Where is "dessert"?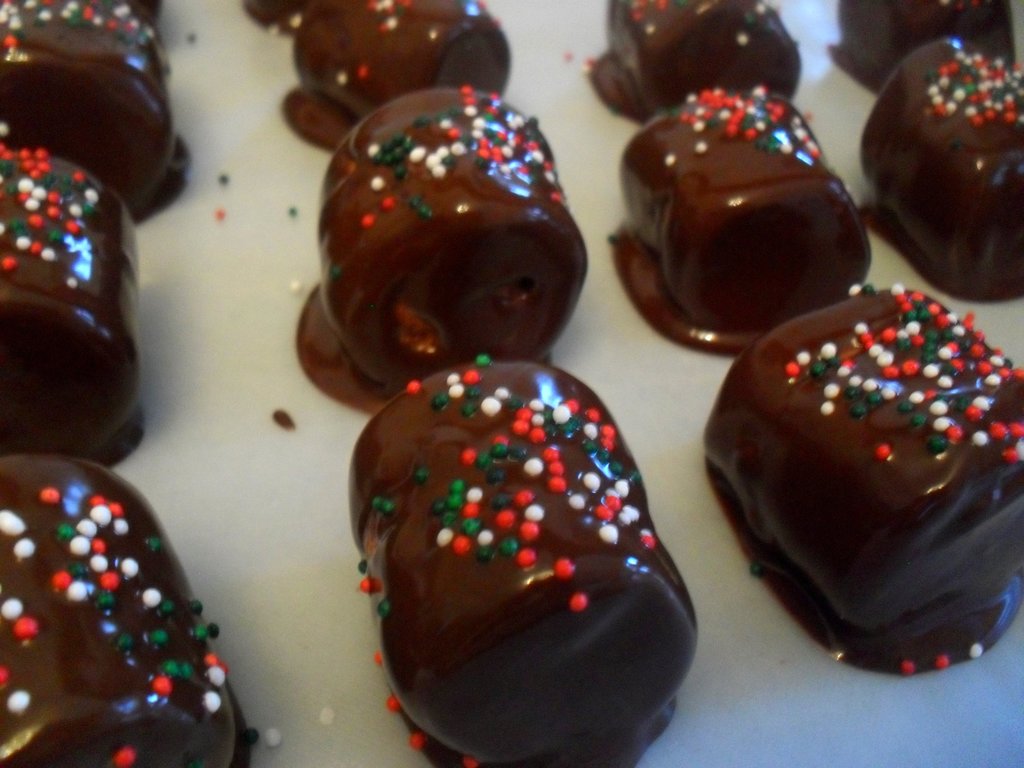
343, 351, 700, 767.
